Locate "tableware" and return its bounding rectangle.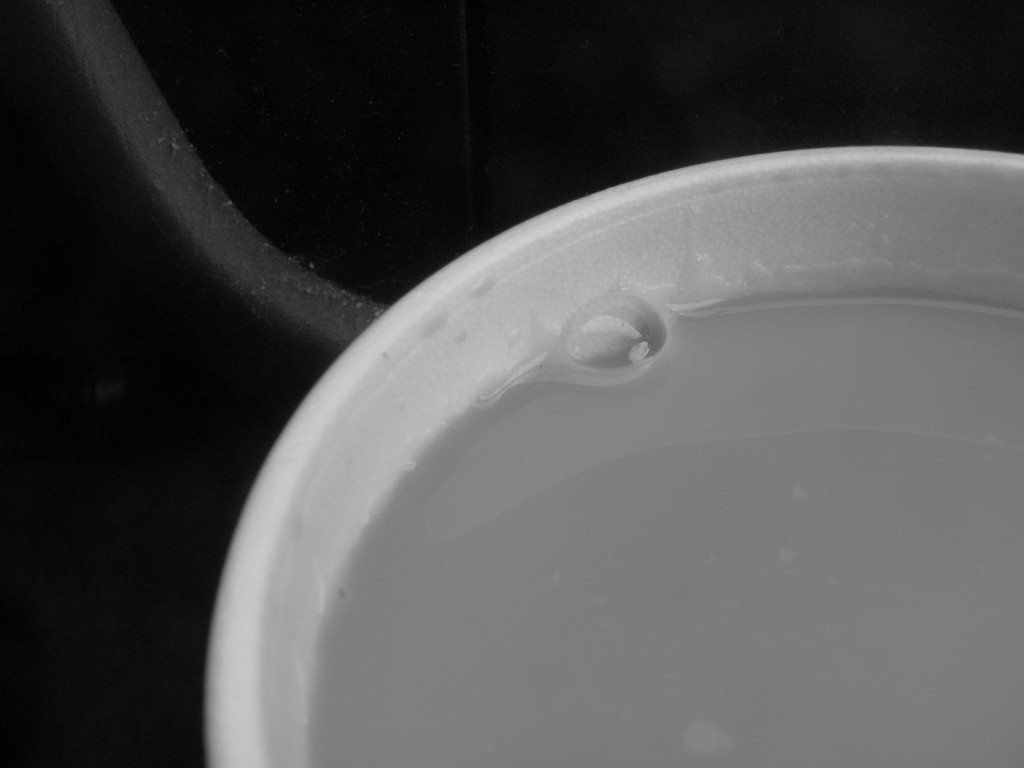
bbox=(235, 121, 1016, 744).
